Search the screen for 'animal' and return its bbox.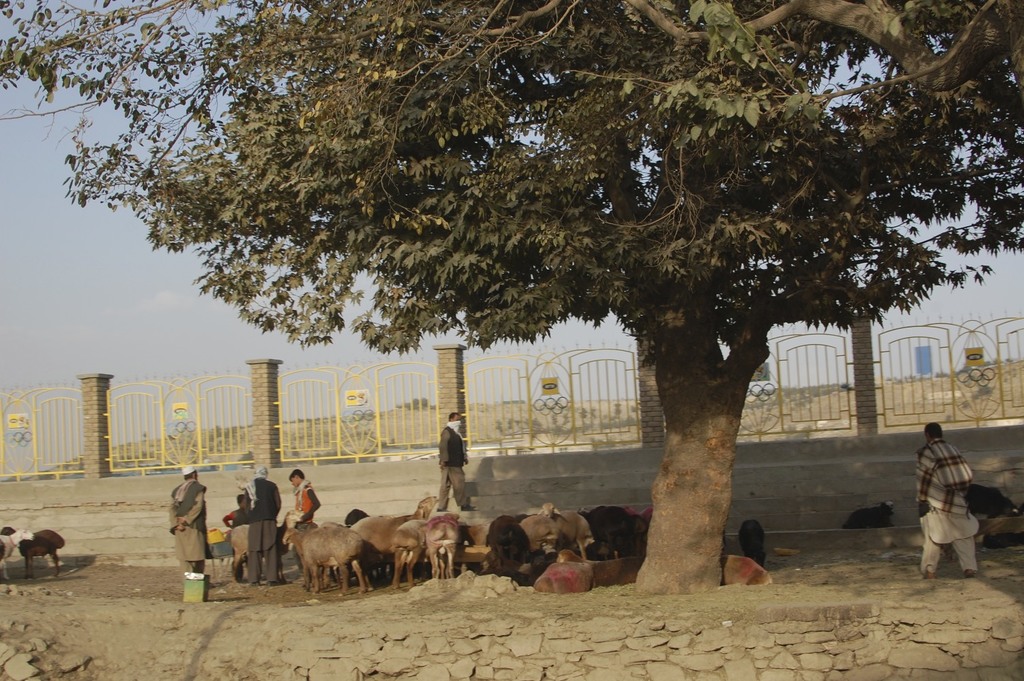
Found: <bbox>737, 522, 767, 575</bbox>.
